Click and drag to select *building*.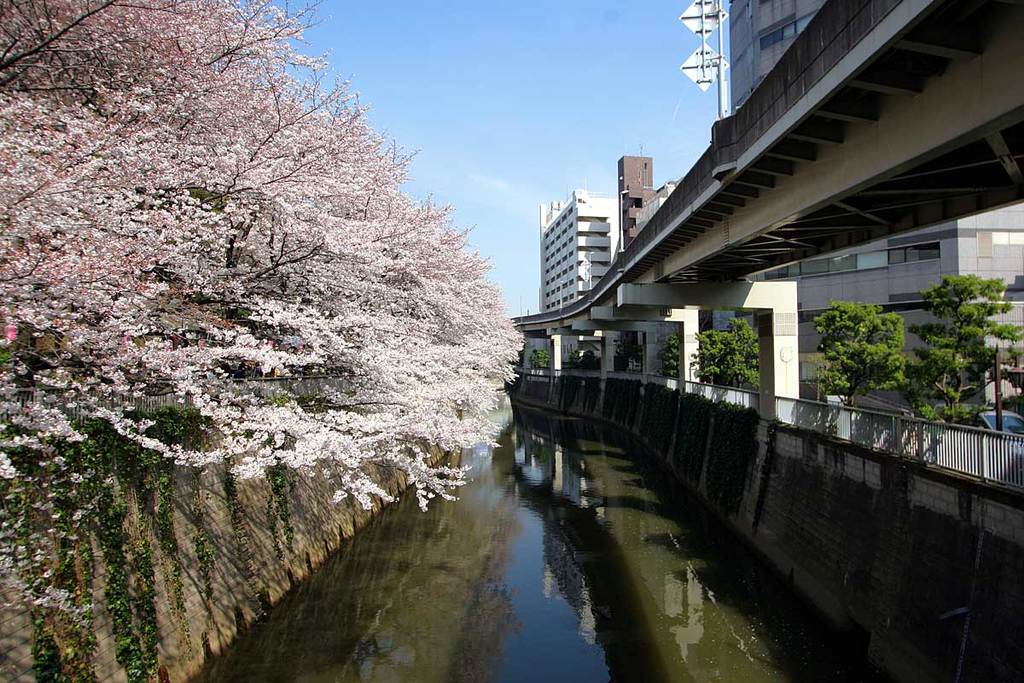
Selection: x1=538 y1=184 x2=621 y2=366.
